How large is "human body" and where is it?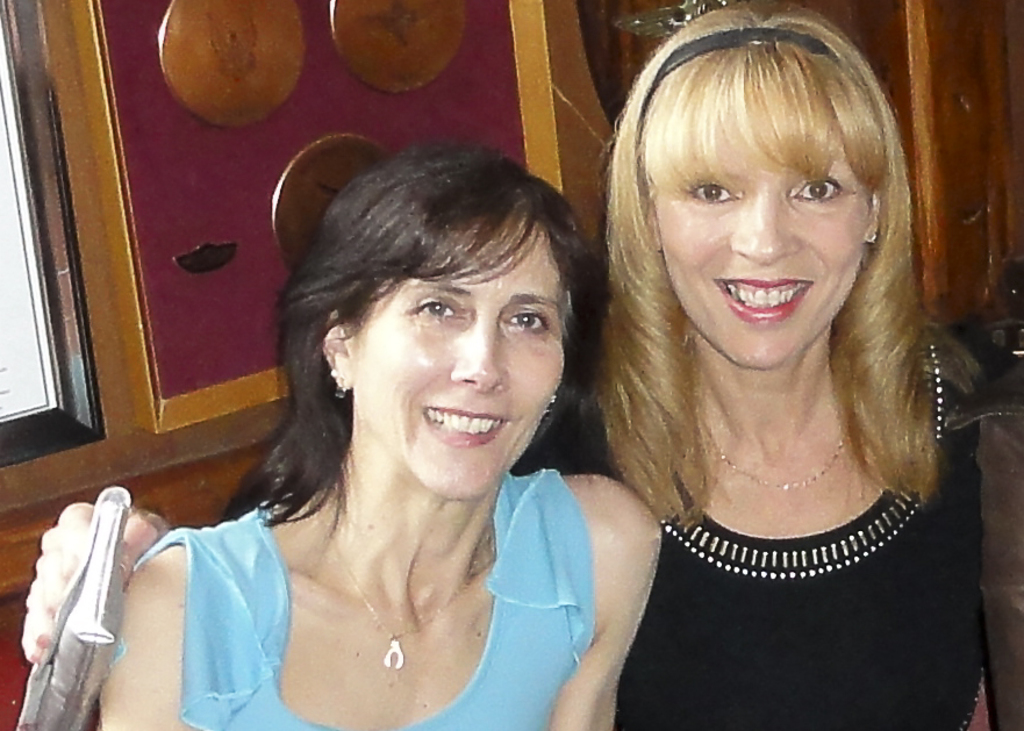
Bounding box: crop(570, 7, 976, 730).
